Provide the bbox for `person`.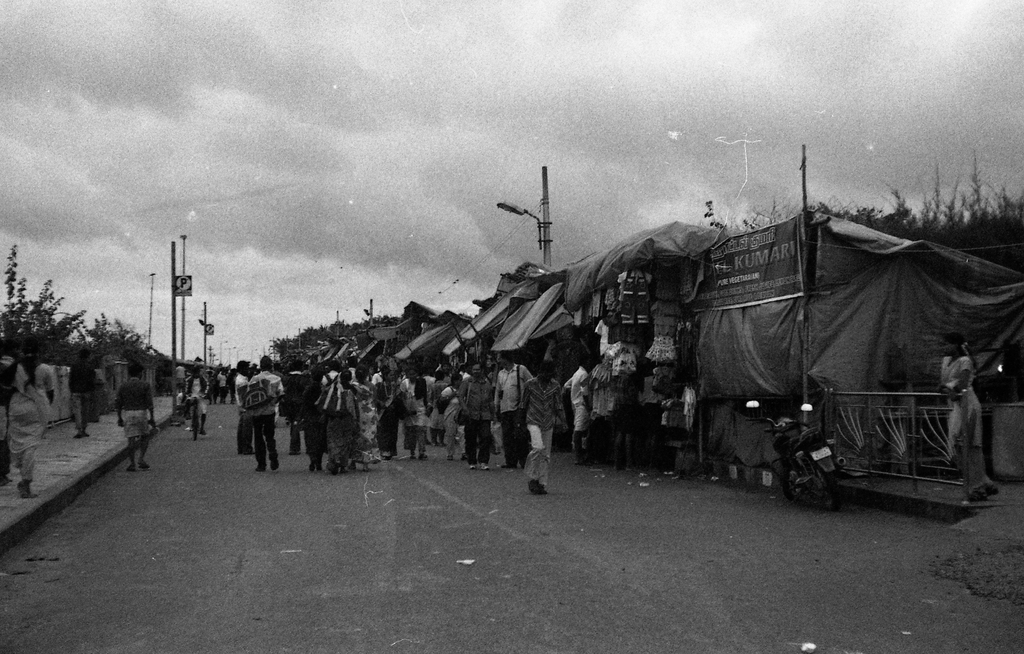
l=111, t=363, r=160, b=472.
